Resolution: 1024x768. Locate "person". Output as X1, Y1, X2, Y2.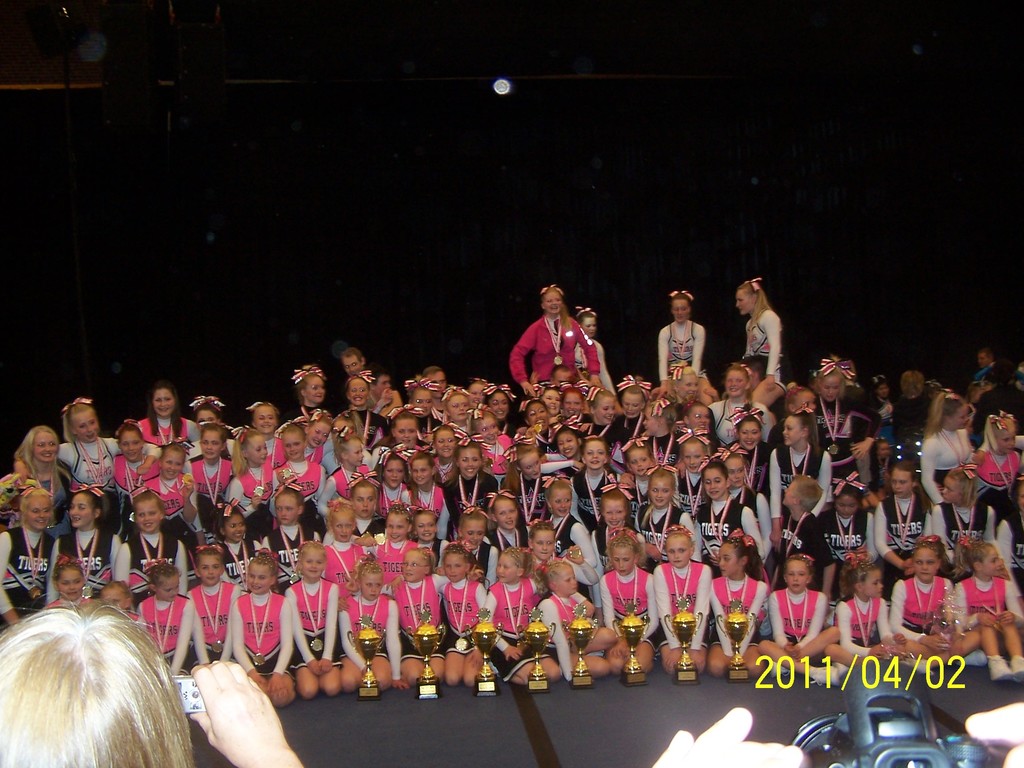
653, 523, 714, 673.
